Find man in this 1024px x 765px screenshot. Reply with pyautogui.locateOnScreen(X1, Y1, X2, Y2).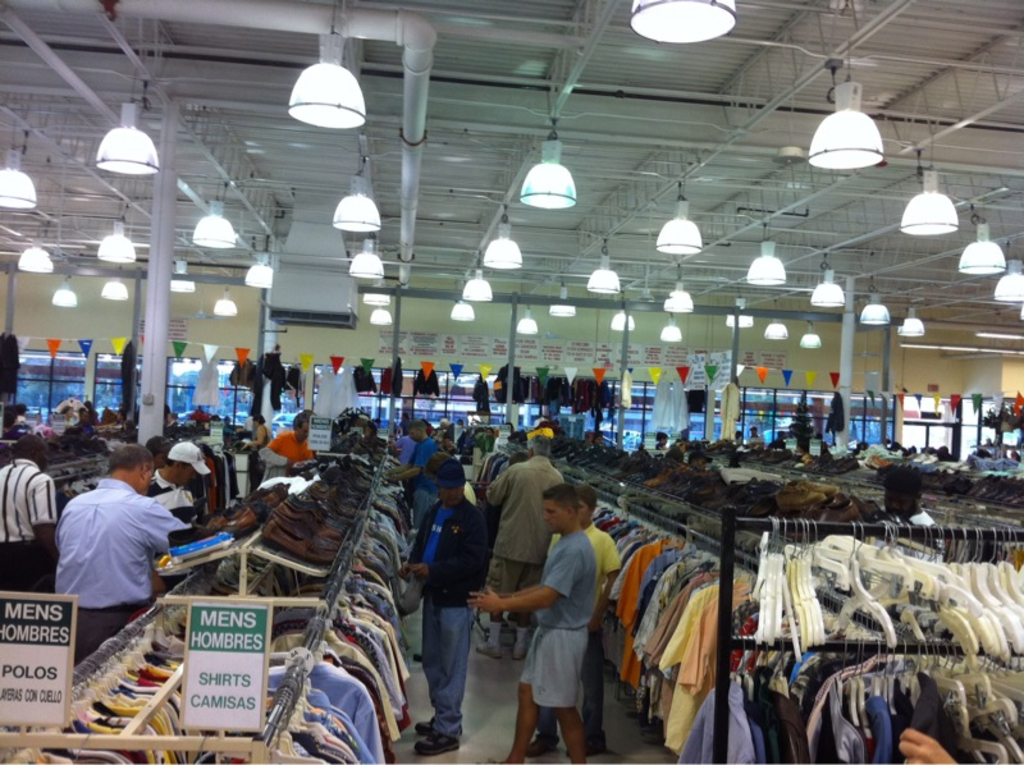
pyautogui.locateOnScreen(143, 439, 215, 545).
